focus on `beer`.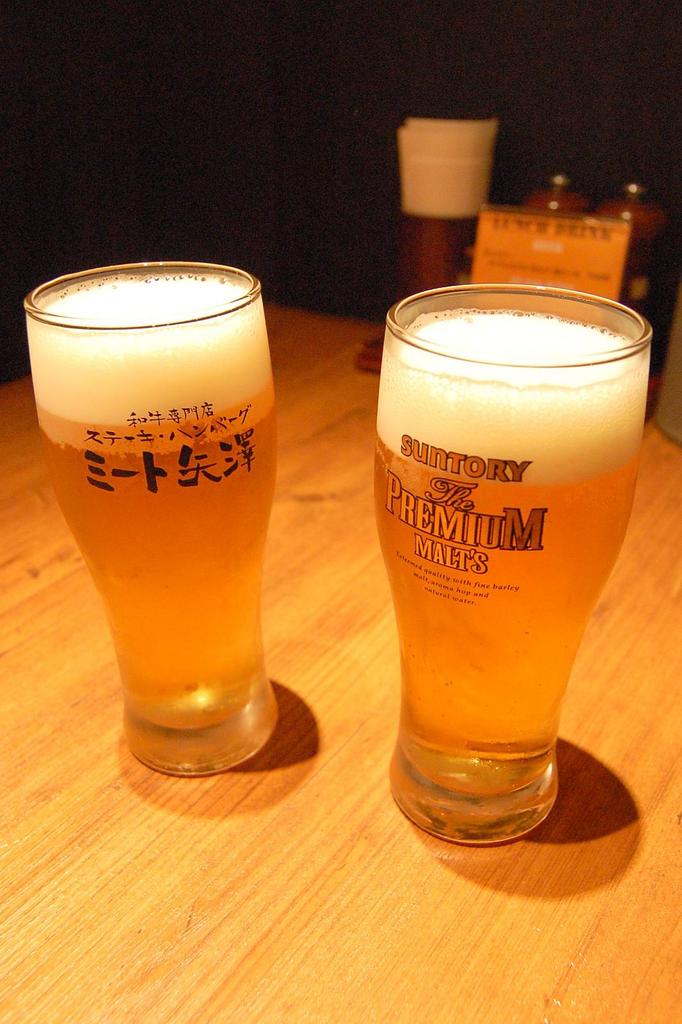
Focused at bbox=(13, 244, 303, 830).
